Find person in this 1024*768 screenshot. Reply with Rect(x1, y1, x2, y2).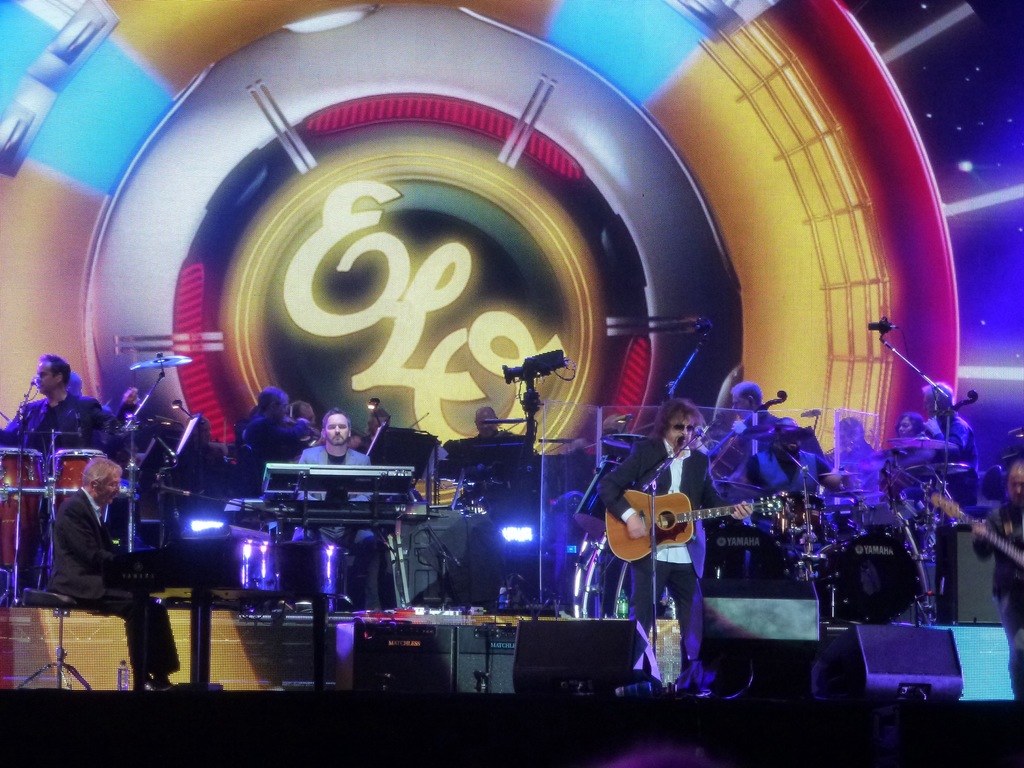
Rect(726, 417, 852, 505).
